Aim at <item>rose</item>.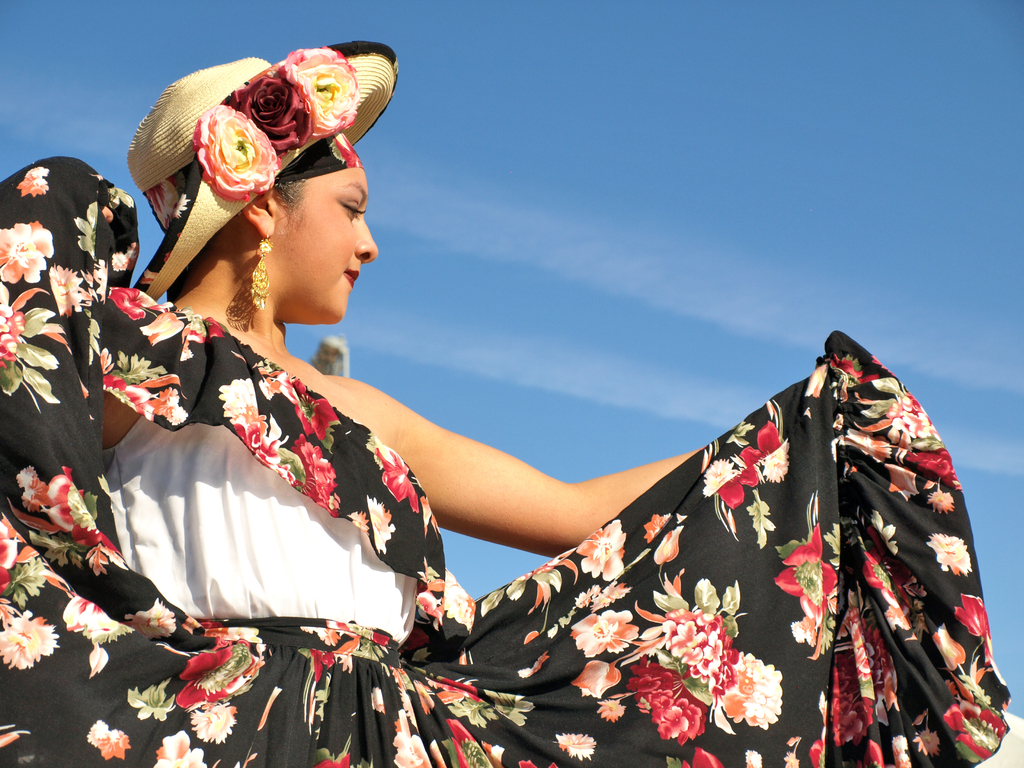
Aimed at Rect(189, 45, 360, 203).
